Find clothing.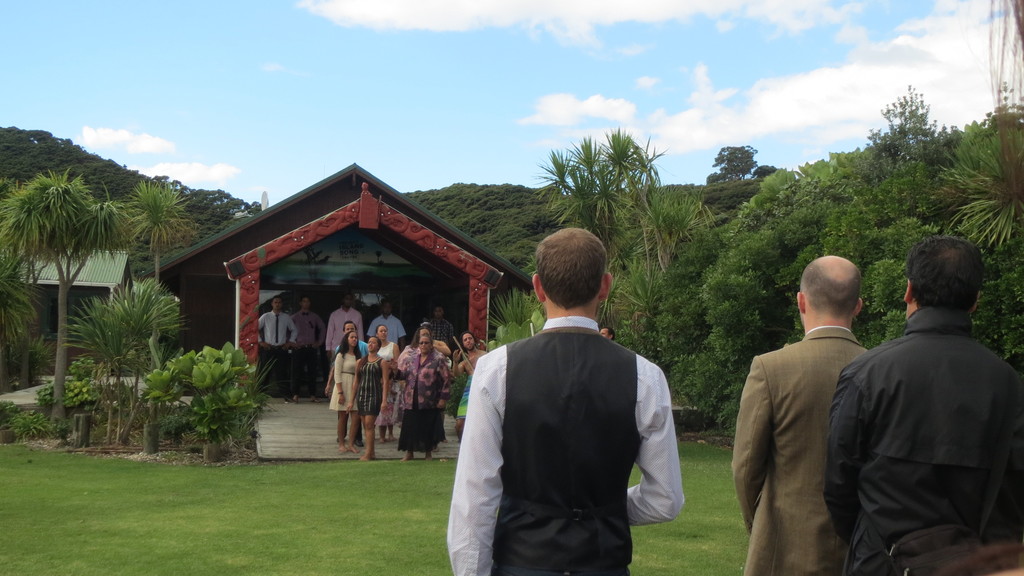
{"left": 821, "top": 308, "right": 1023, "bottom": 575}.
